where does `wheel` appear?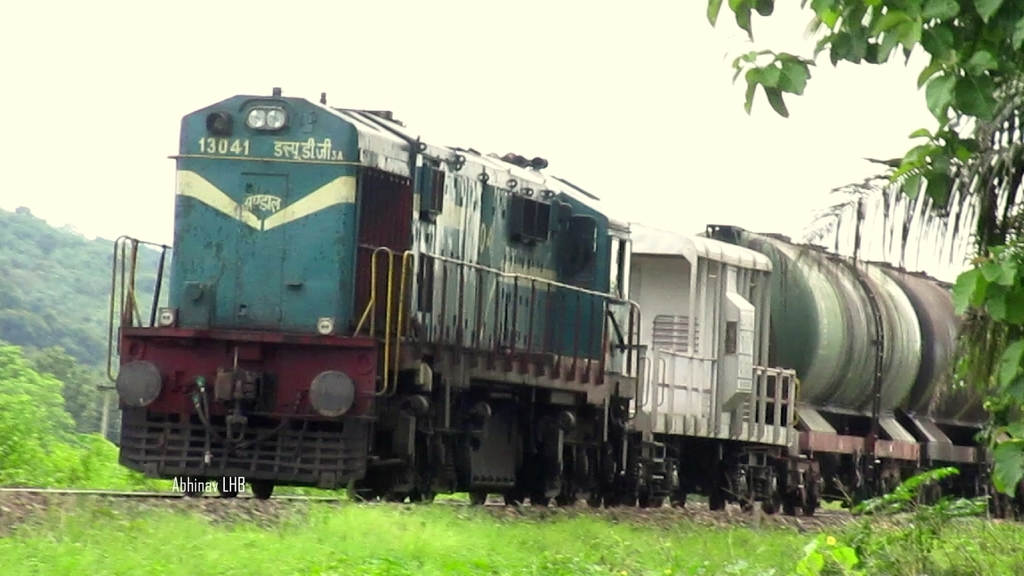
Appears at region(216, 481, 242, 498).
